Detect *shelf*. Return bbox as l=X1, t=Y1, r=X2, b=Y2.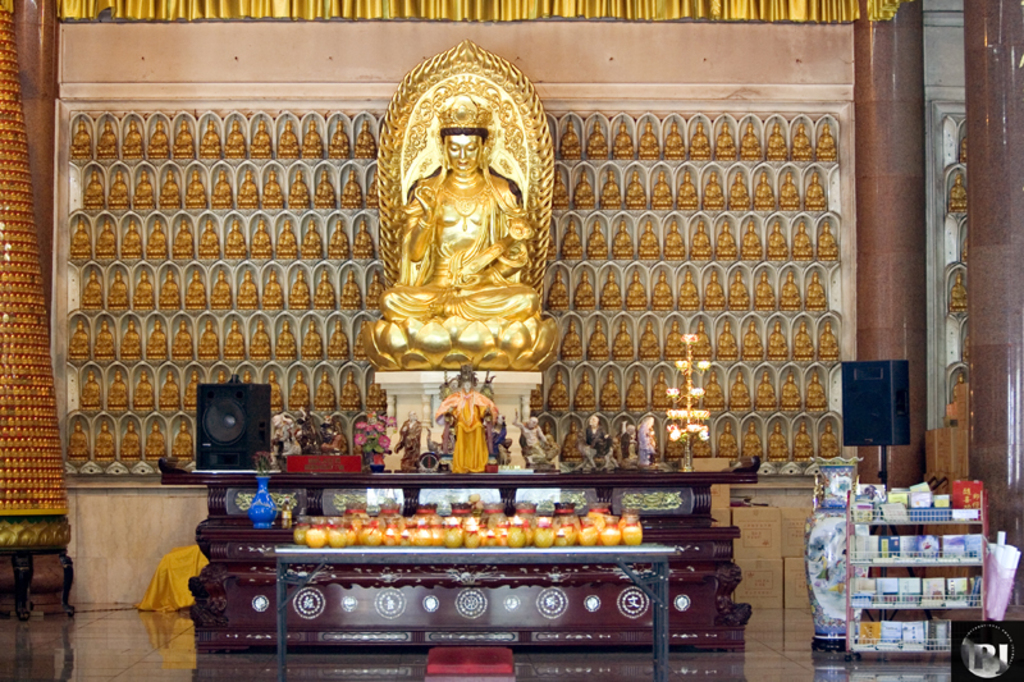
l=835, t=468, r=1001, b=516.
